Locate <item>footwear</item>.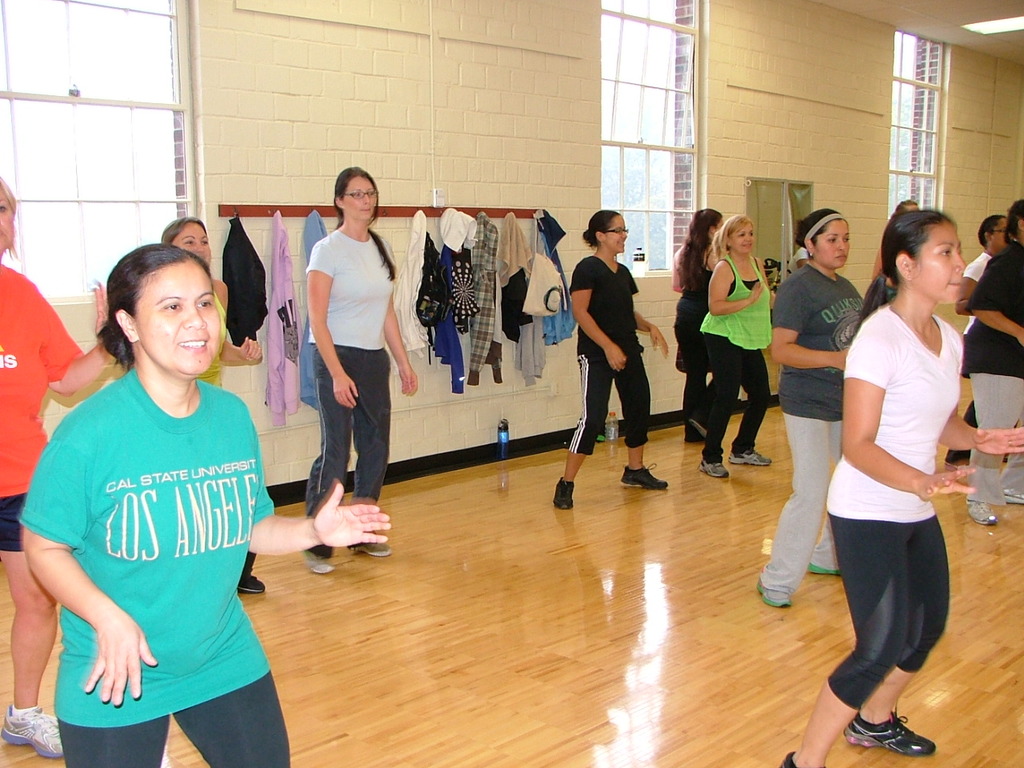
Bounding box: (left=305, top=542, right=339, bottom=578).
